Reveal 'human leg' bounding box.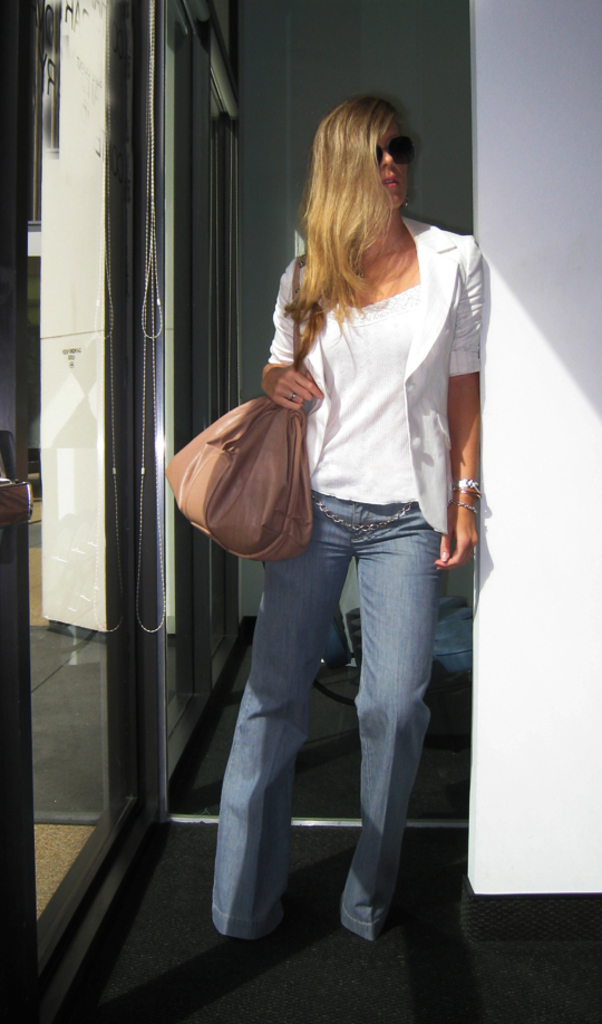
Revealed: l=356, t=489, r=441, b=941.
